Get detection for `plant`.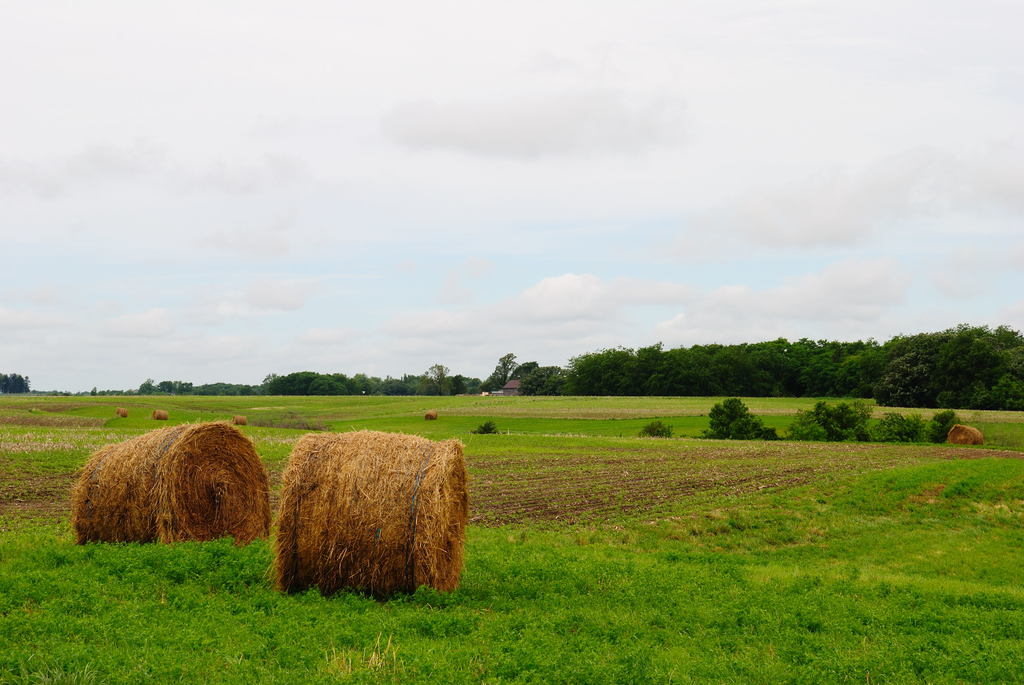
Detection: bbox=(783, 405, 819, 441).
